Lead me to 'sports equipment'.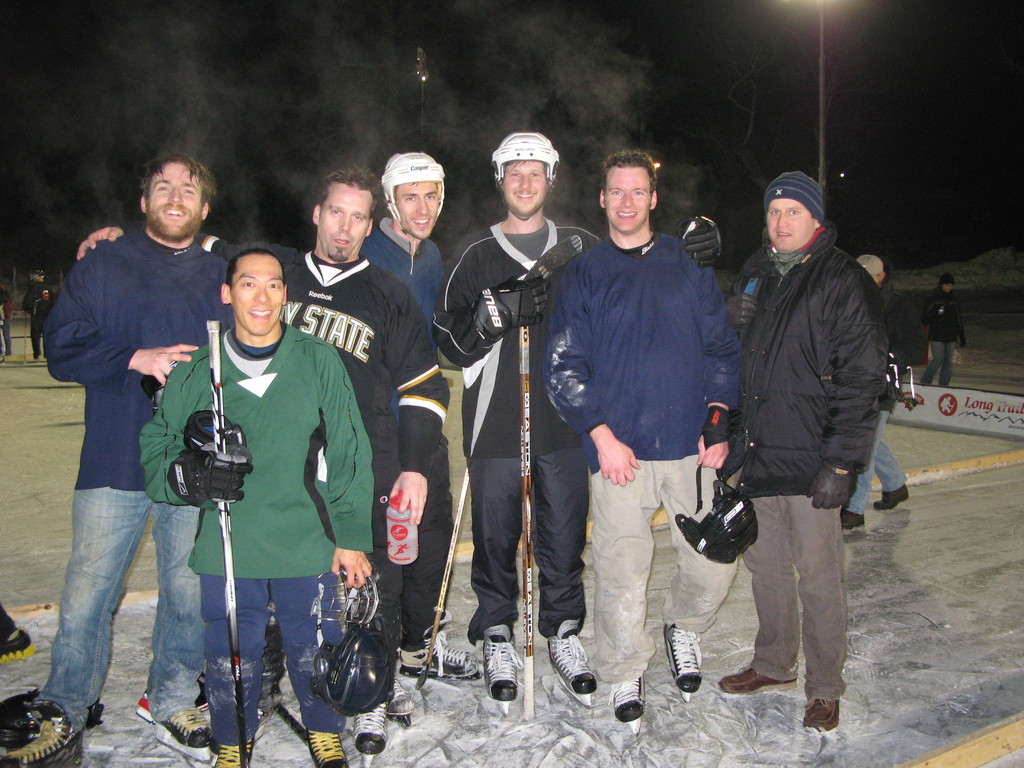
Lead to 549/620/596/705.
